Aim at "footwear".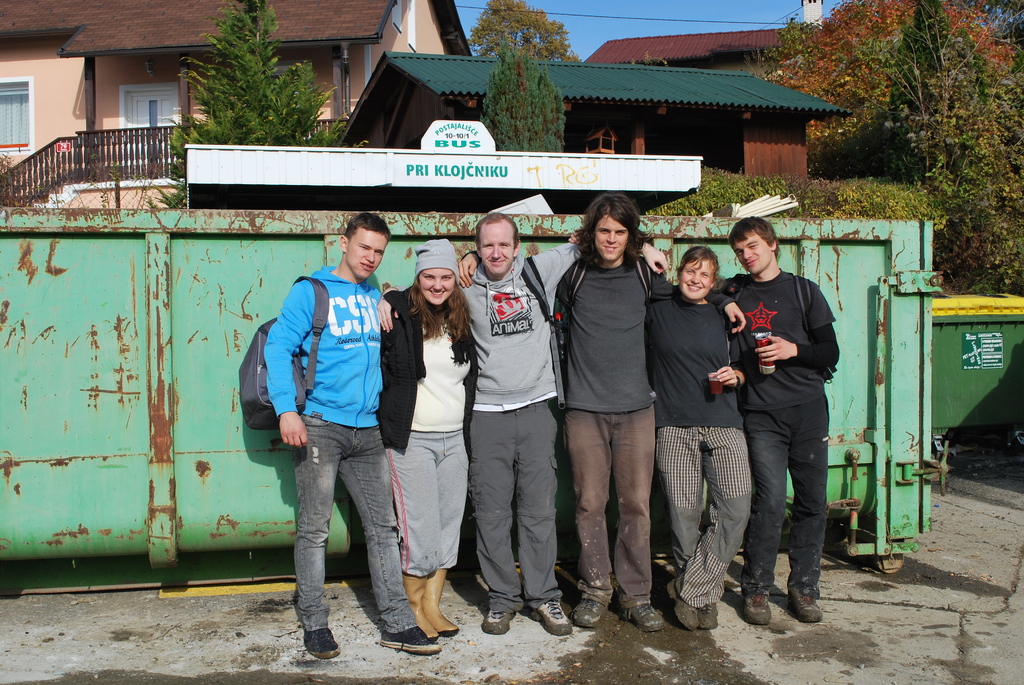
Aimed at [x1=738, y1=594, x2=771, y2=629].
